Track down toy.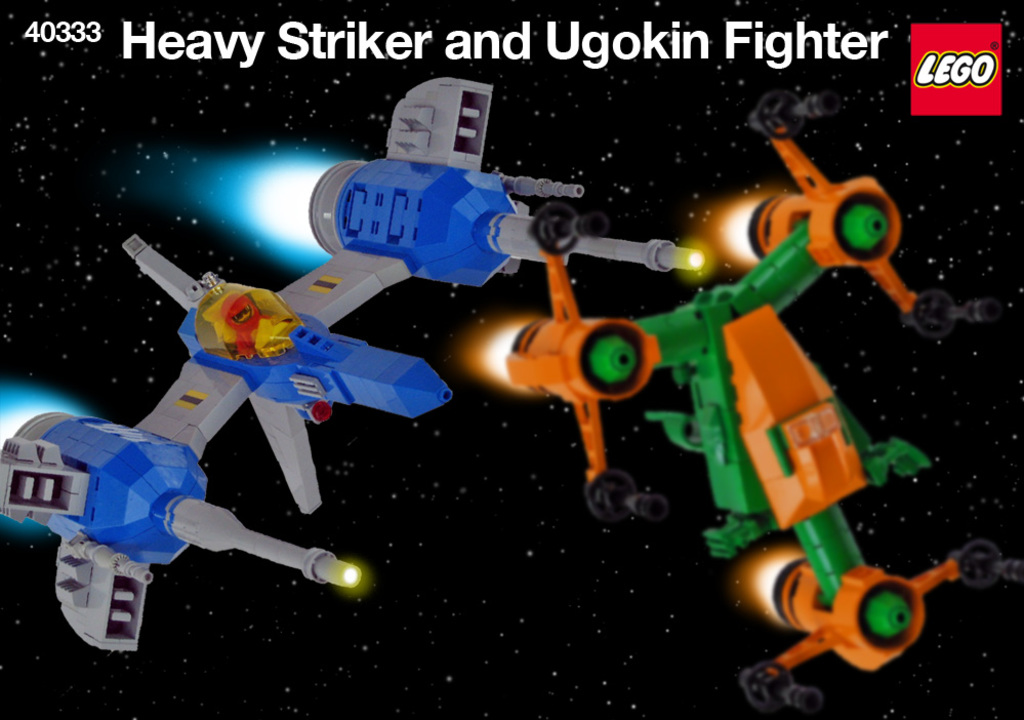
Tracked to 0 75 702 652.
